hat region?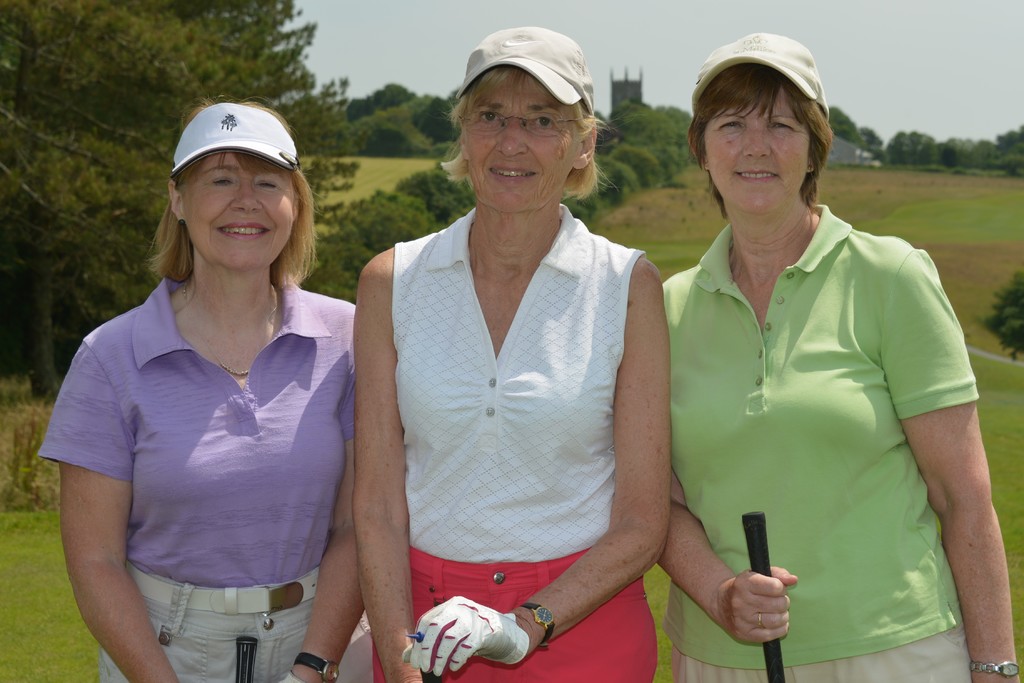
693:31:828:114
